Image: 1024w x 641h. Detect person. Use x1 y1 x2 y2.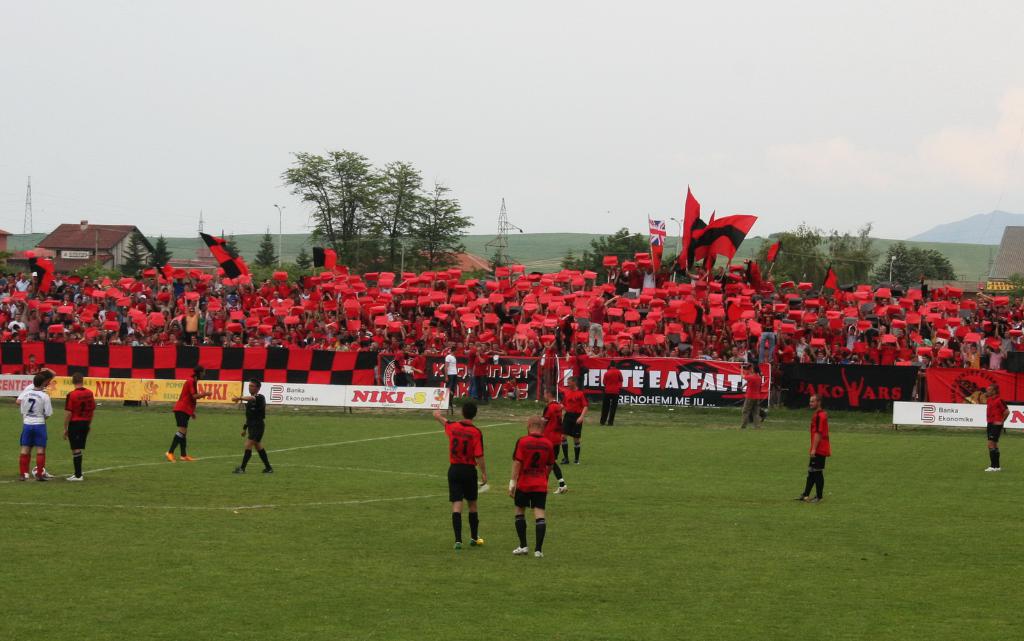
503 419 556 559.
